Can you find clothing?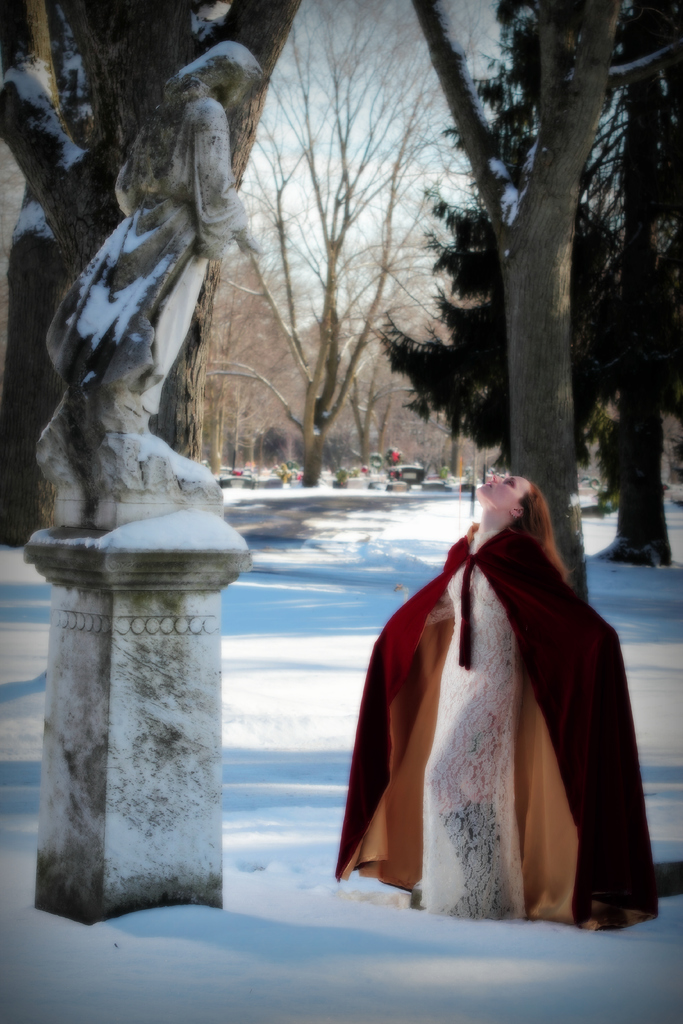
Yes, bounding box: (45,94,245,433).
